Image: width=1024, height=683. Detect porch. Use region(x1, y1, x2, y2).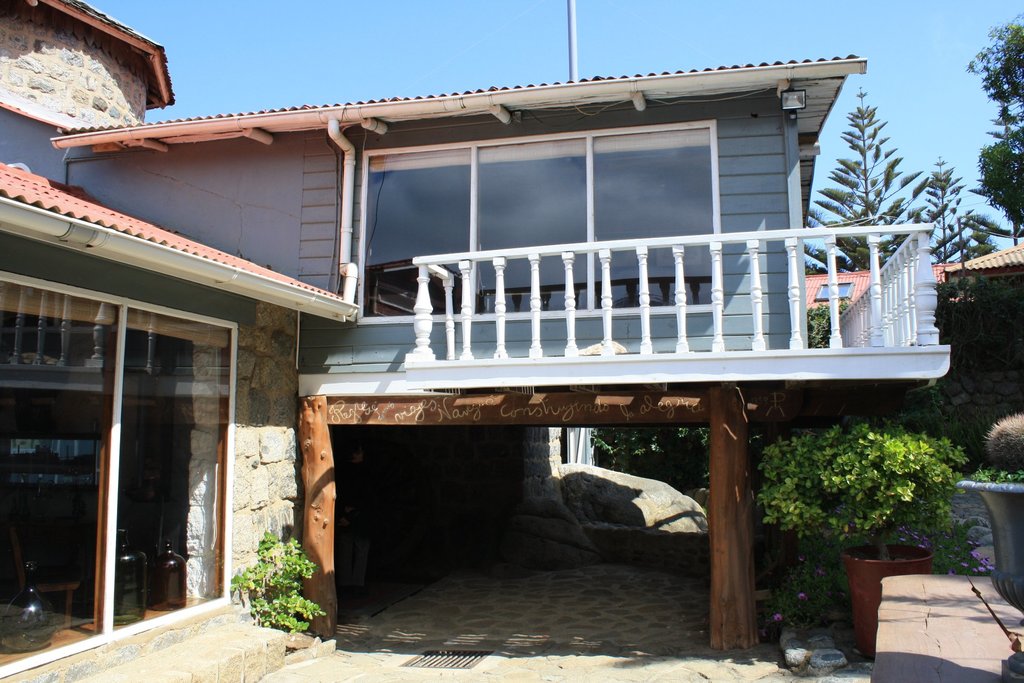
region(399, 217, 943, 368).
